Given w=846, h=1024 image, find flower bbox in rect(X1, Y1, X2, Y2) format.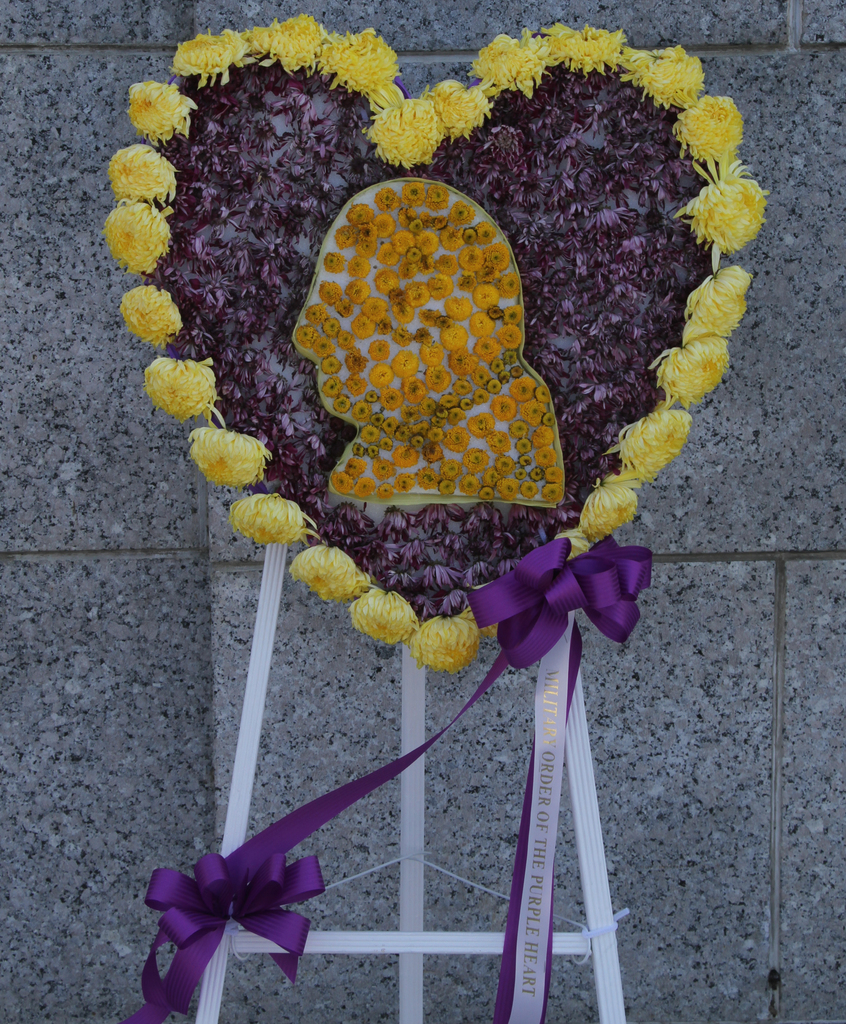
rect(667, 92, 742, 166).
